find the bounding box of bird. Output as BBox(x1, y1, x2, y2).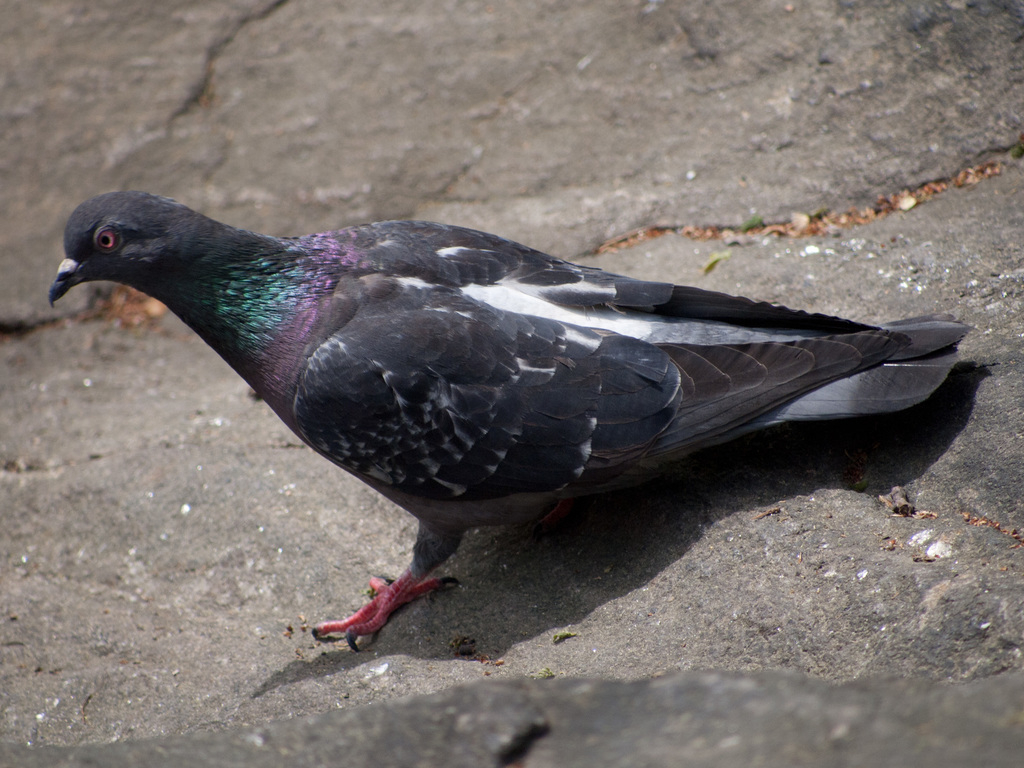
BBox(35, 189, 968, 663).
